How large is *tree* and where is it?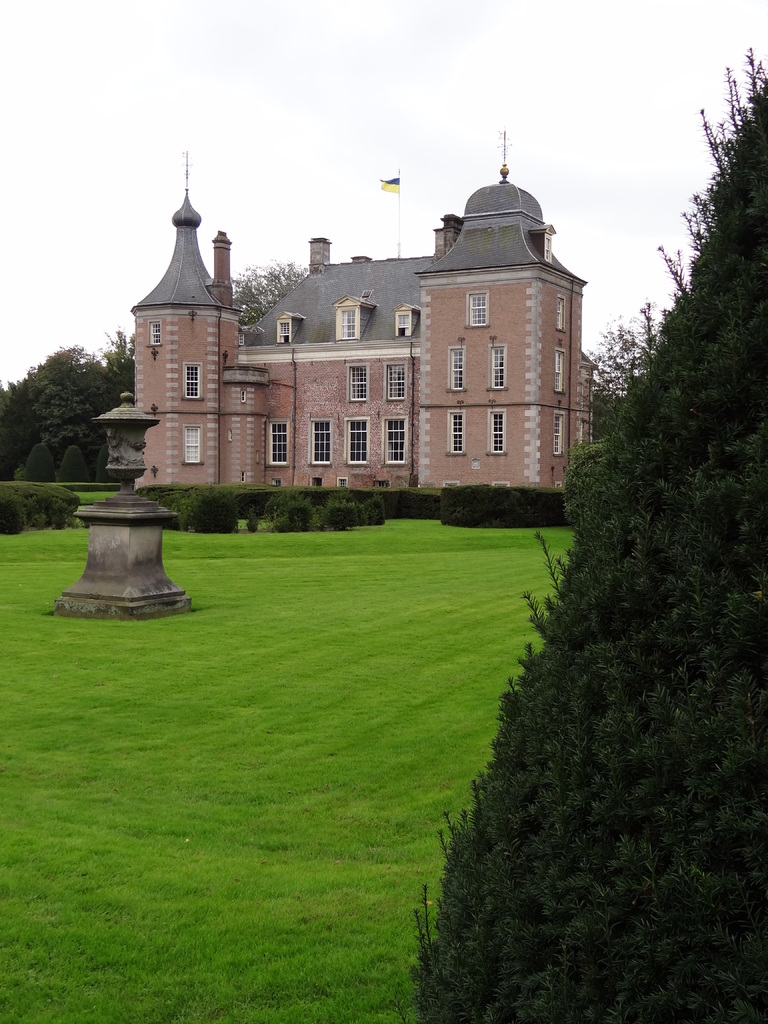
Bounding box: box=[0, 355, 47, 486].
